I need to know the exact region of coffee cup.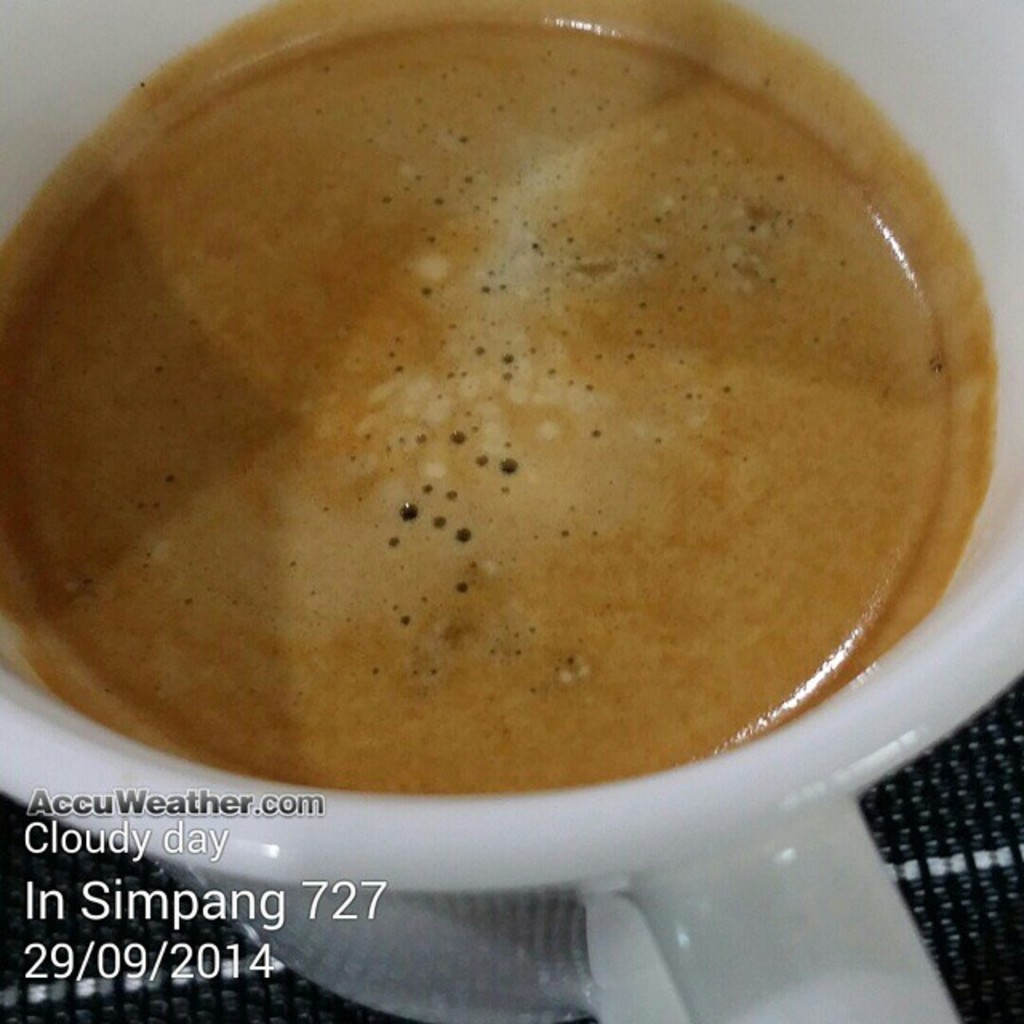
Region: l=0, t=0, r=1022, b=1022.
